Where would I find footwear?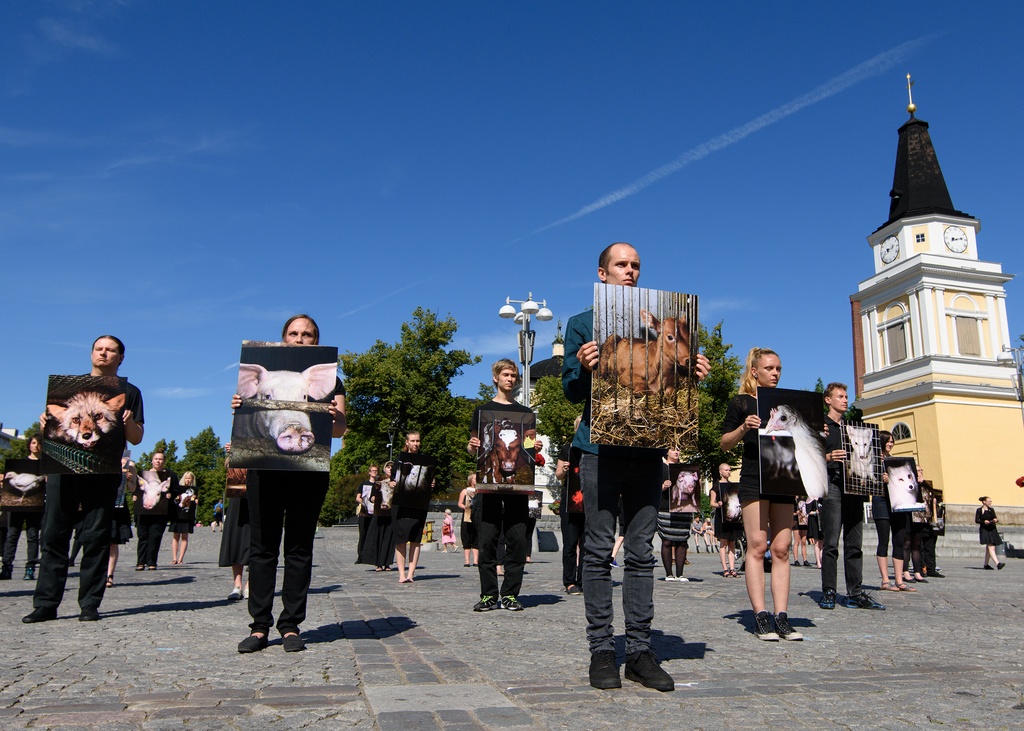
At 879:580:900:591.
